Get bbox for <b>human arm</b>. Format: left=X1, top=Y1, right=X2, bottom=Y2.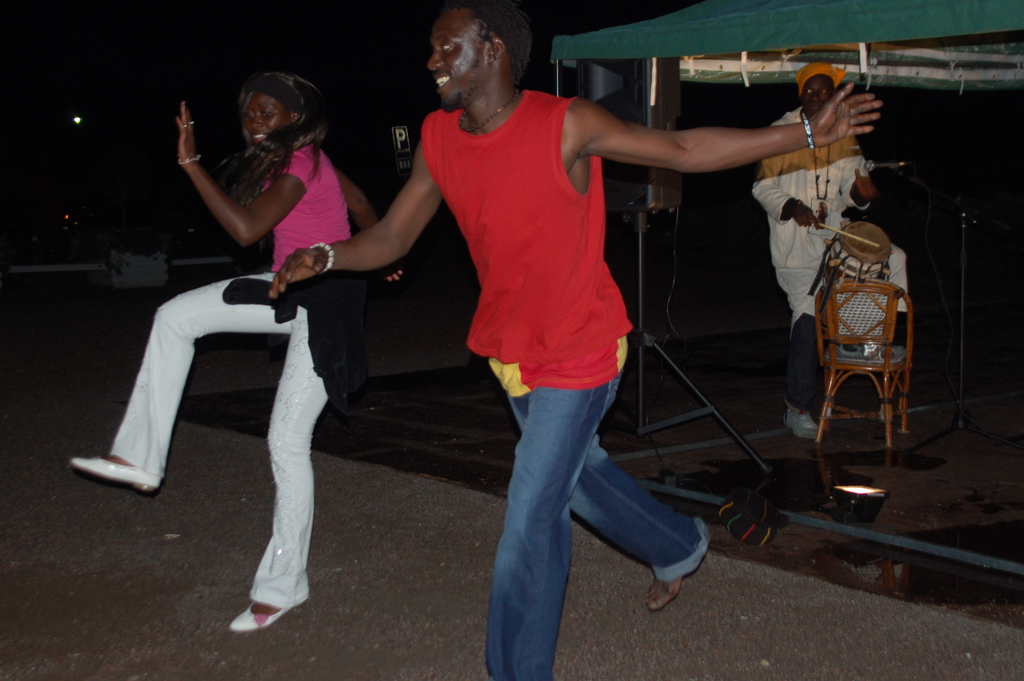
left=571, top=78, right=851, bottom=190.
